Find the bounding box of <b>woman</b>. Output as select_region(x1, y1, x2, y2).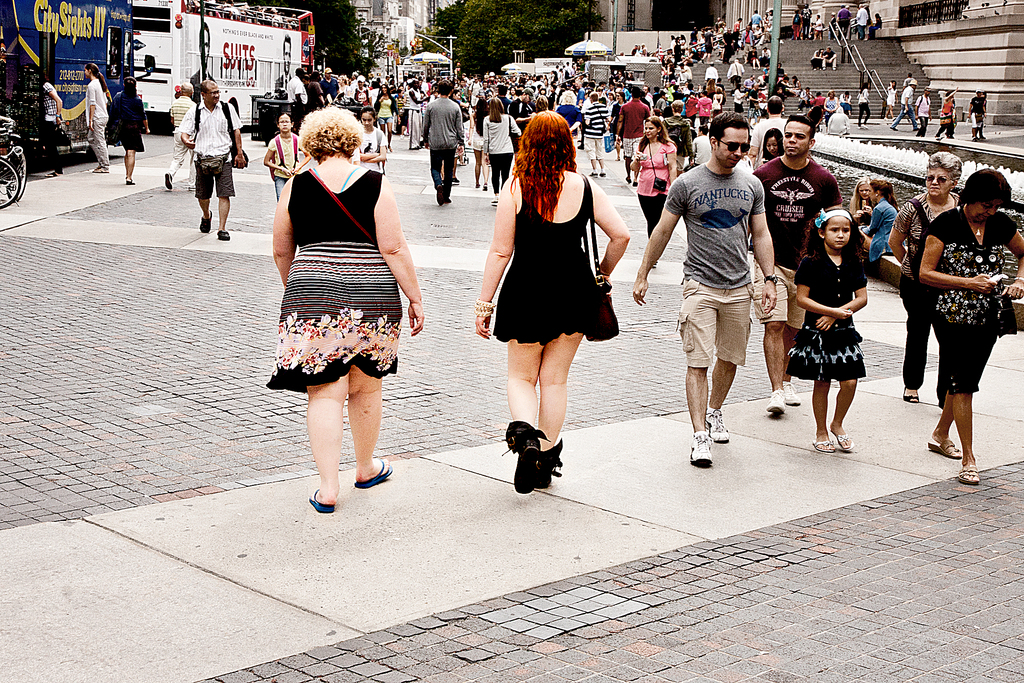
select_region(850, 170, 882, 226).
